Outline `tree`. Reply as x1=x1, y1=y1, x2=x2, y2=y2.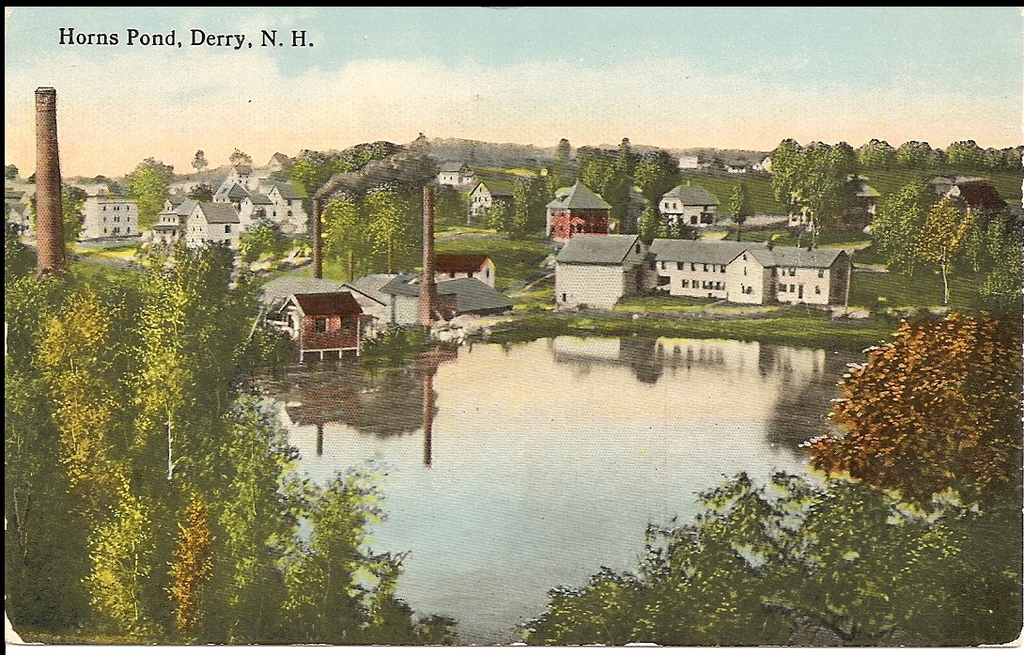
x1=821, y1=323, x2=1023, y2=504.
